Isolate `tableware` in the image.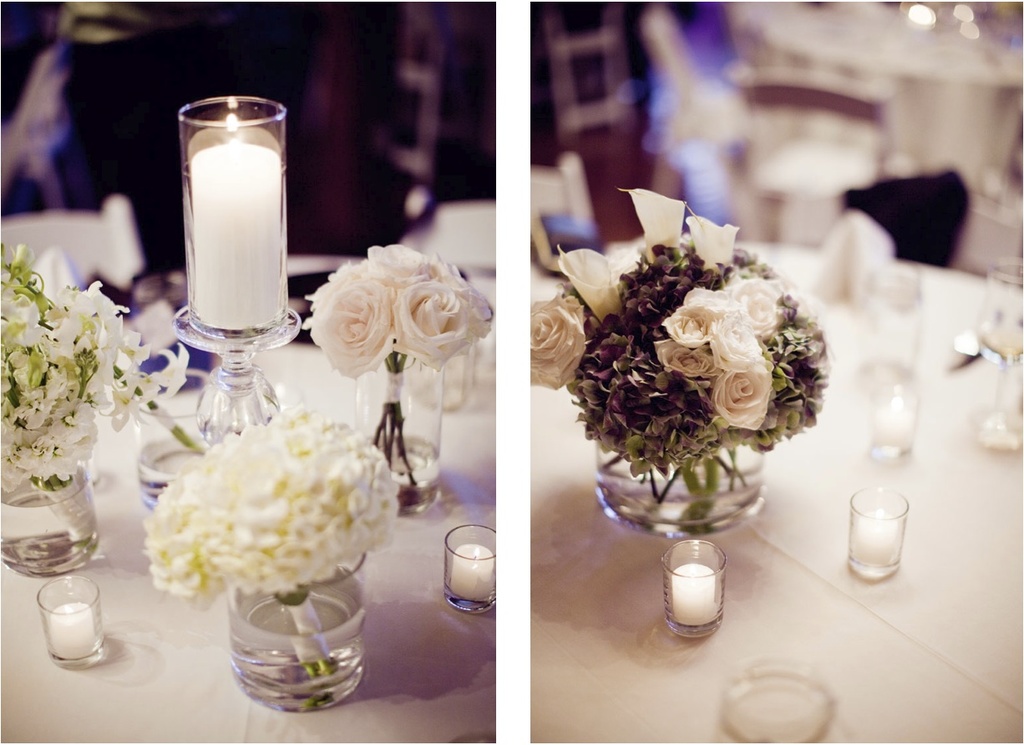
Isolated region: x1=143, y1=413, x2=400, y2=716.
